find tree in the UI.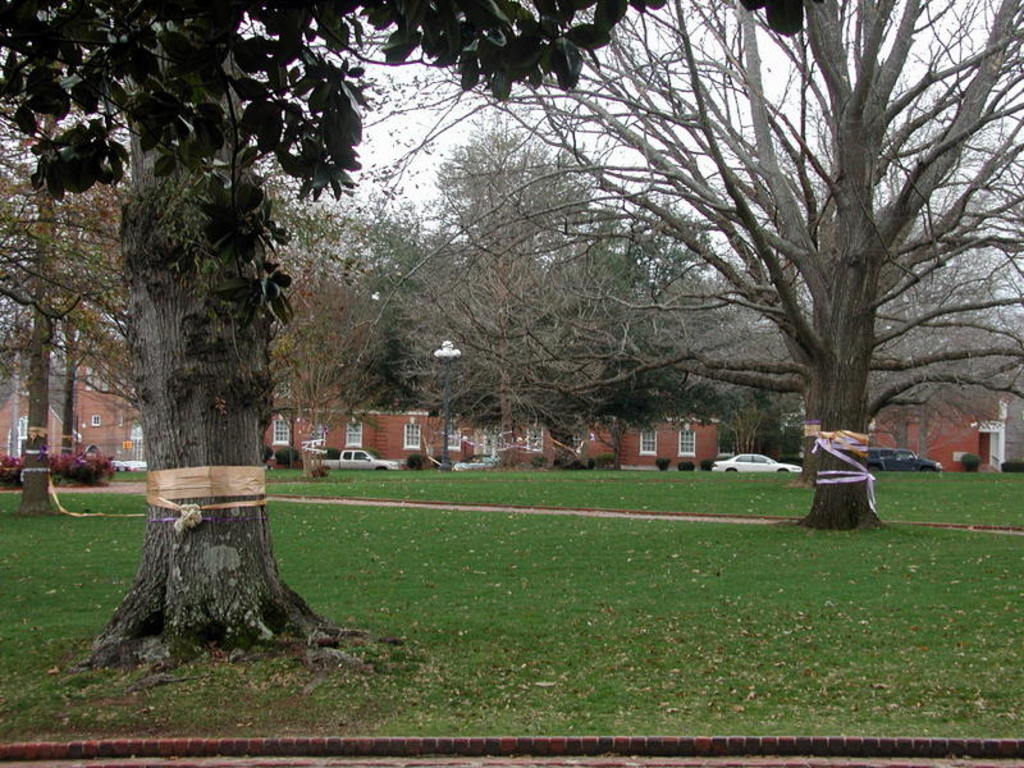
UI element at region(1, 0, 817, 673).
